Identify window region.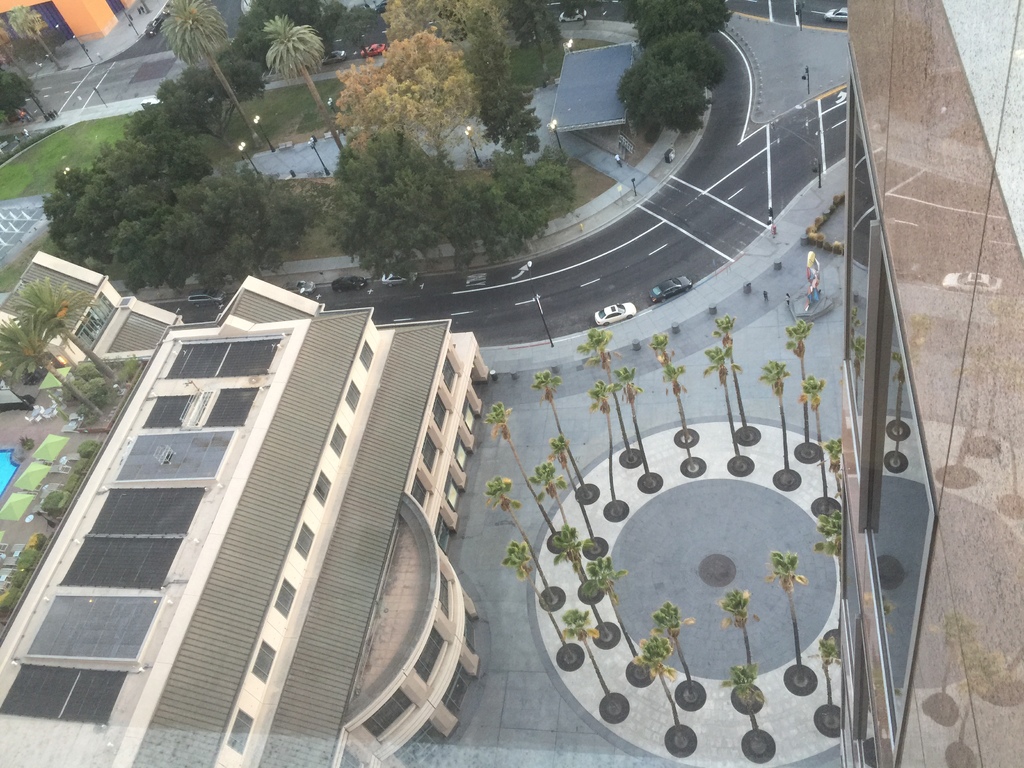
Region: select_region(344, 378, 361, 408).
